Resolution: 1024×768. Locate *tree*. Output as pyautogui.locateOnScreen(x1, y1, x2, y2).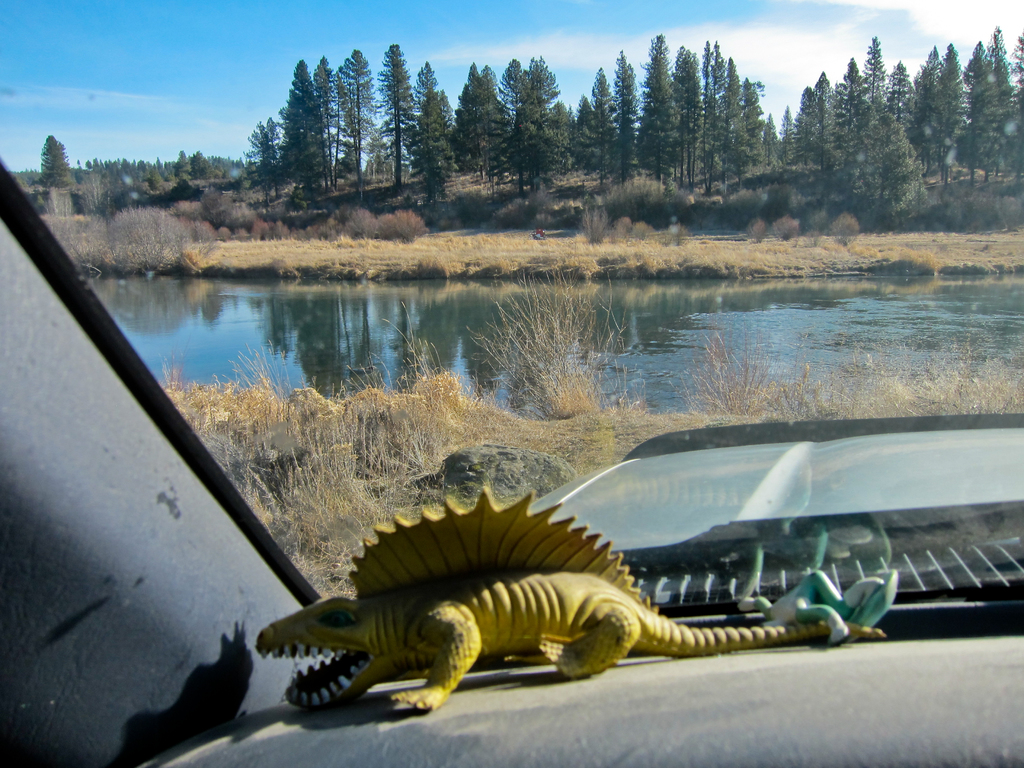
pyautogui.locateOnScreen(796, 61, 950, 226).
